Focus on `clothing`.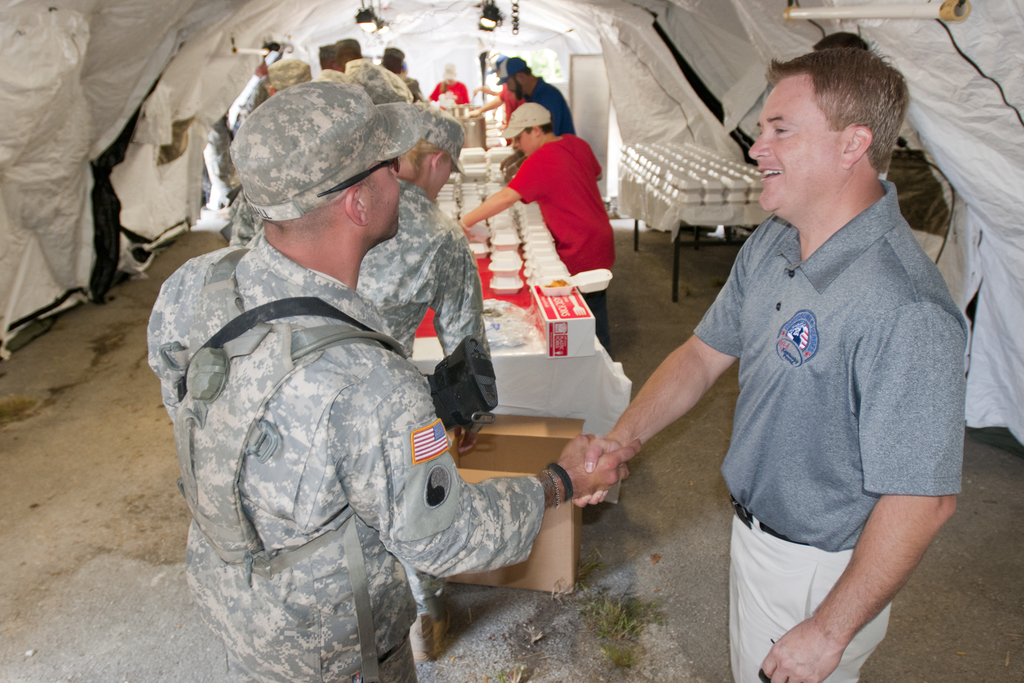
Focused at [694,180,972,682].
